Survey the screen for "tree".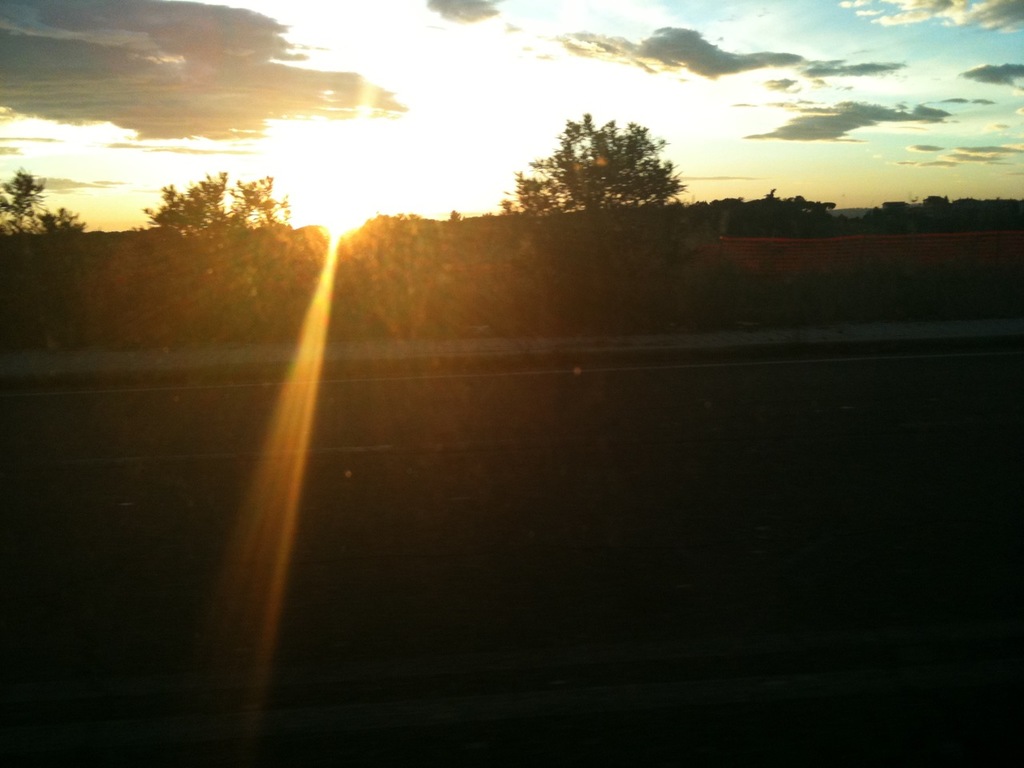
Survey found: x1=496 y1=117 x2=683 y2=266.
